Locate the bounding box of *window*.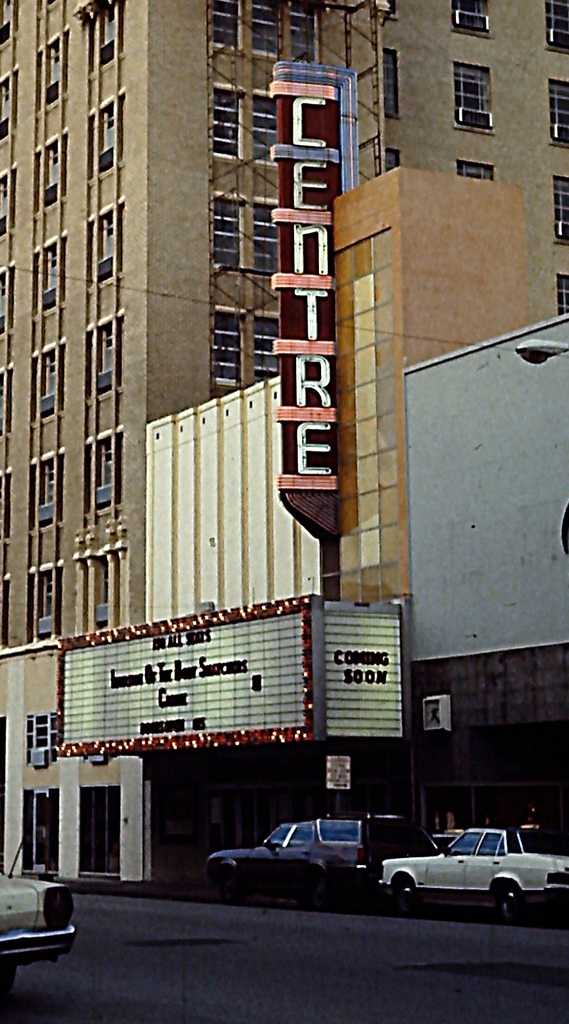
Bounding box: [91,311,126,401].
